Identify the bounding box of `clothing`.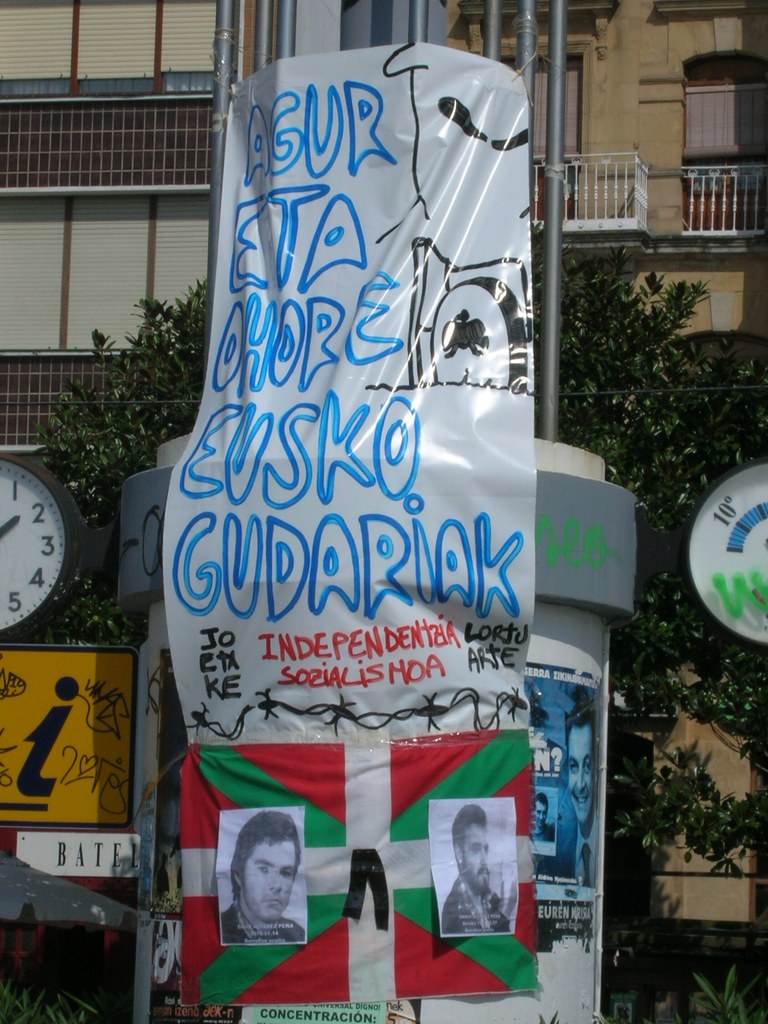
x1=434 y1=875 x2=509 y2=933.
